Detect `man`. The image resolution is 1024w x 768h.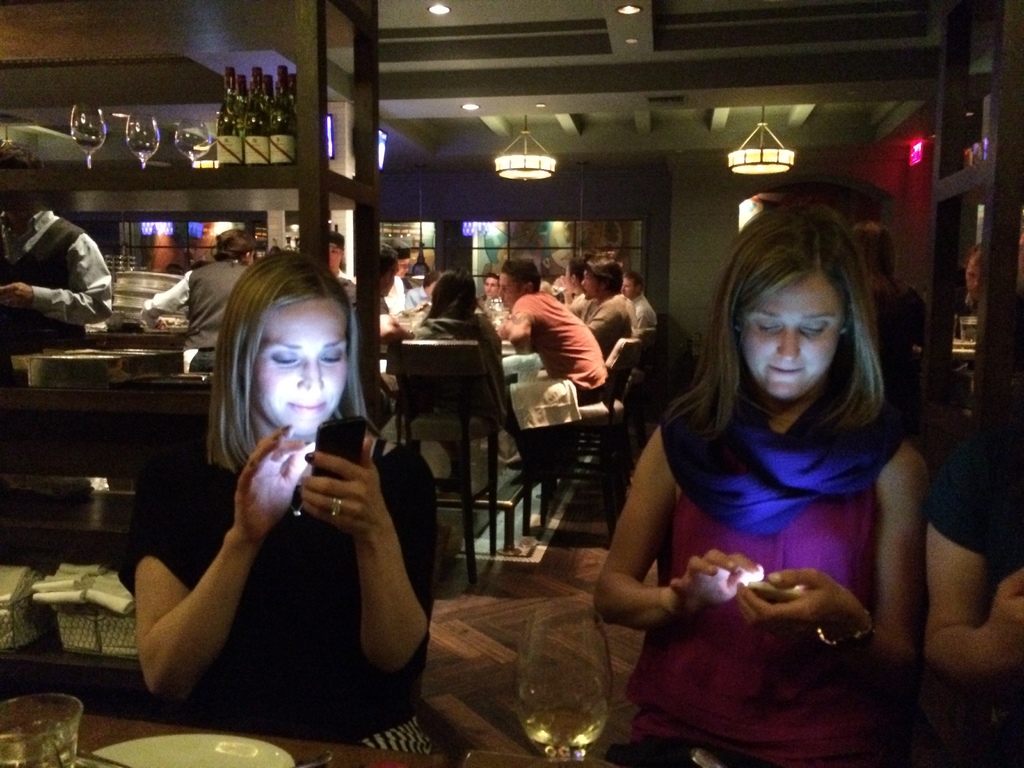
(557, 249, 635, 359).
